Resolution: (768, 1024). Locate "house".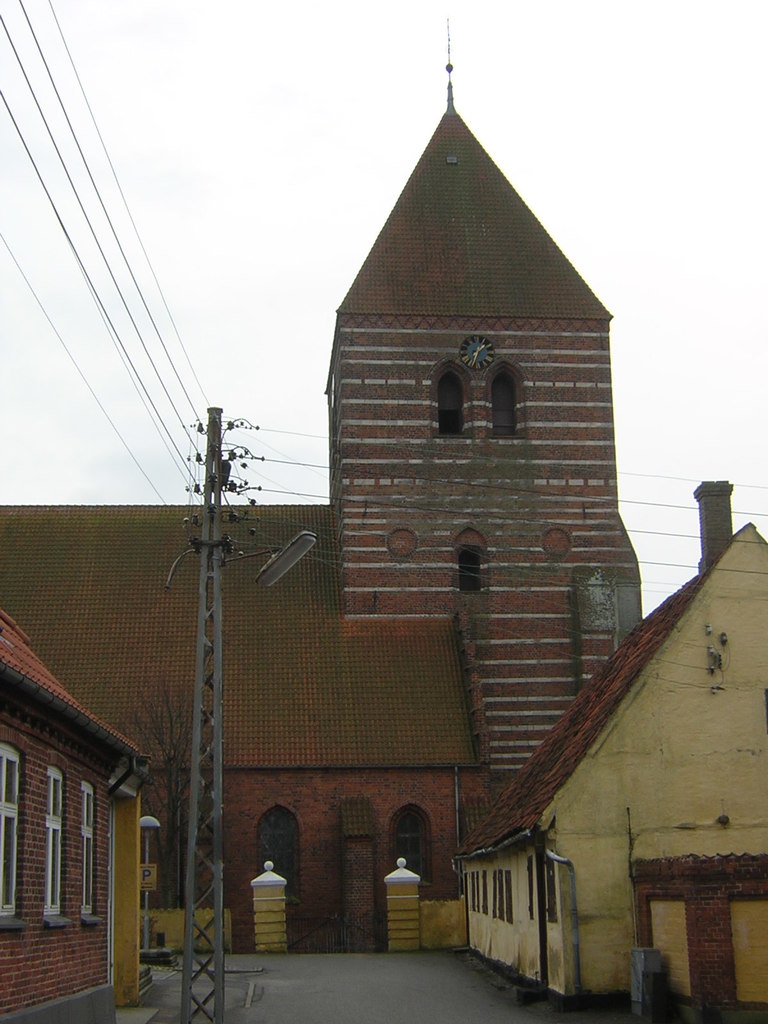
0, 102, 632, 950.
